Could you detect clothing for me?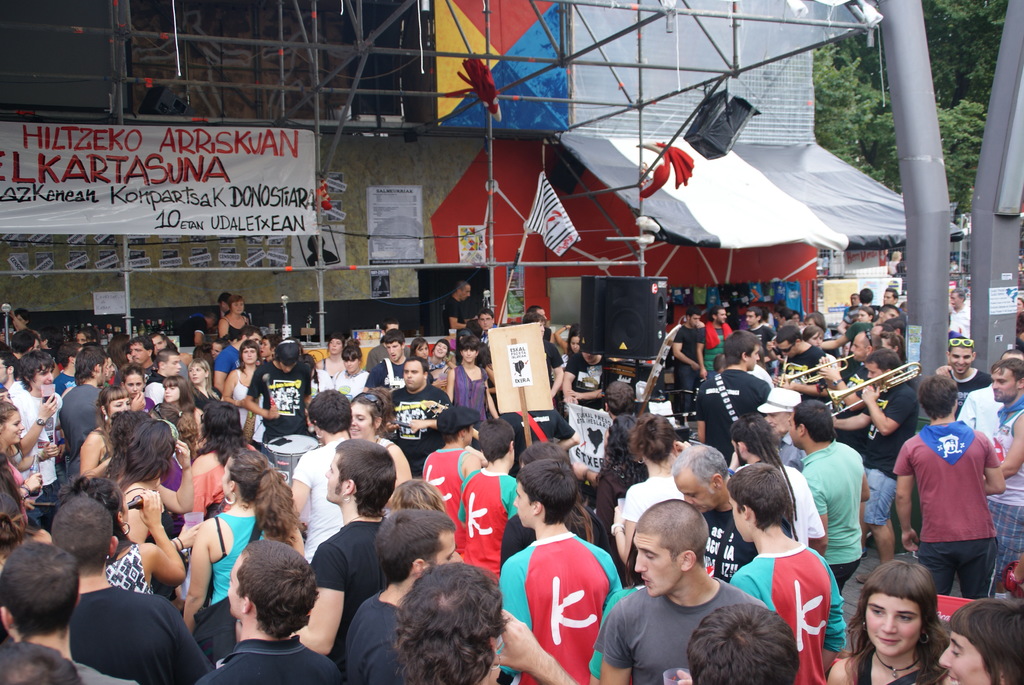
Detection result: bbox(895, 424, 1003, 598).
